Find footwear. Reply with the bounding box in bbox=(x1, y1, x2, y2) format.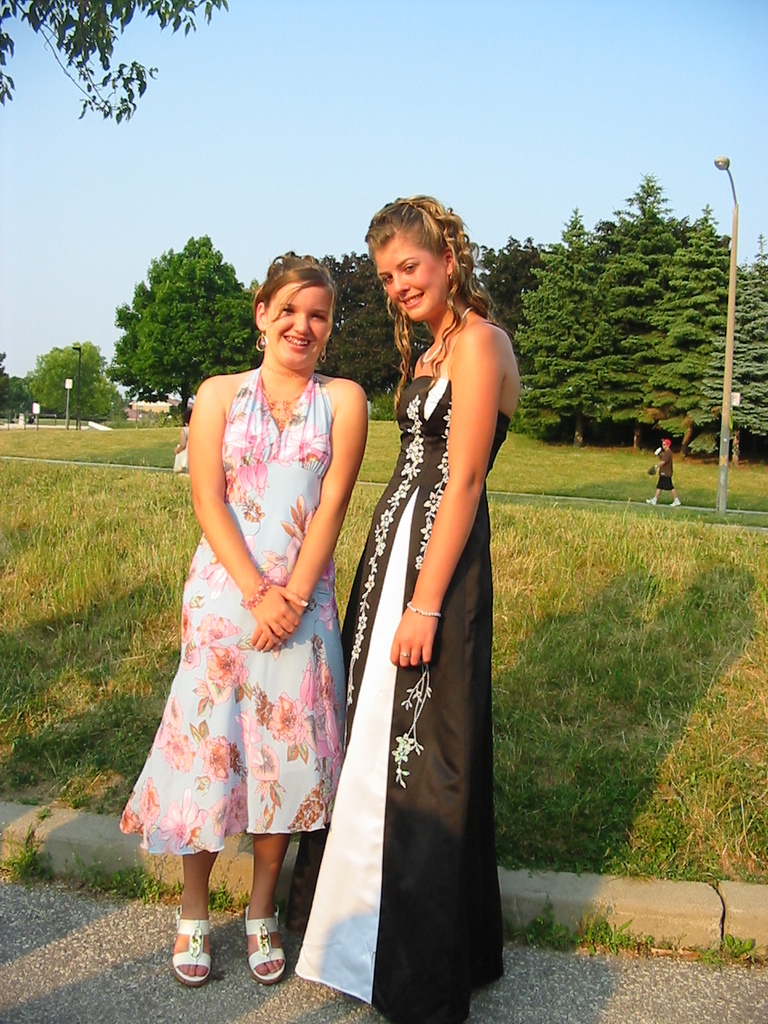
bbox=(244, 902, 288, 988).
